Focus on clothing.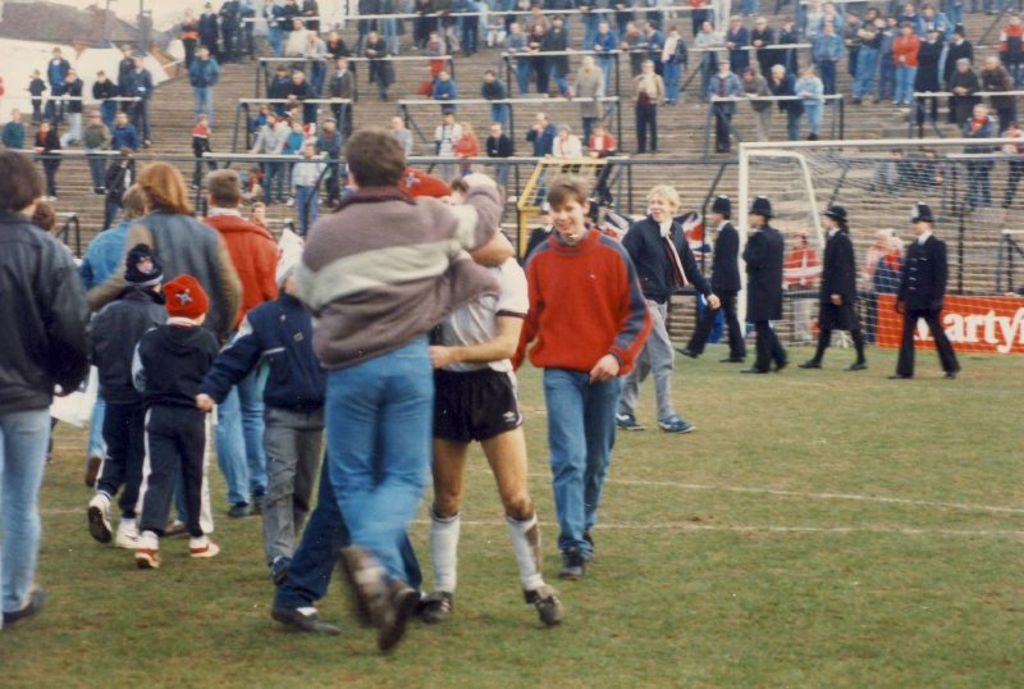
Focused at x1=293, y1=178, x2=503, y2=585.
